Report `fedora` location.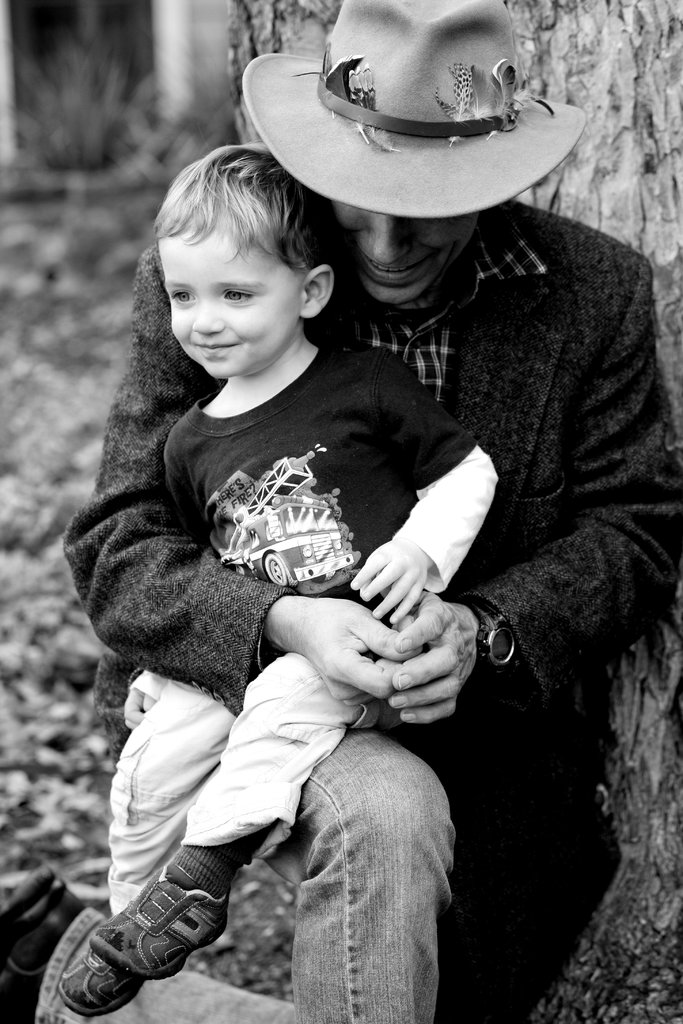
Report: box=[236, 0, 586, 218].
